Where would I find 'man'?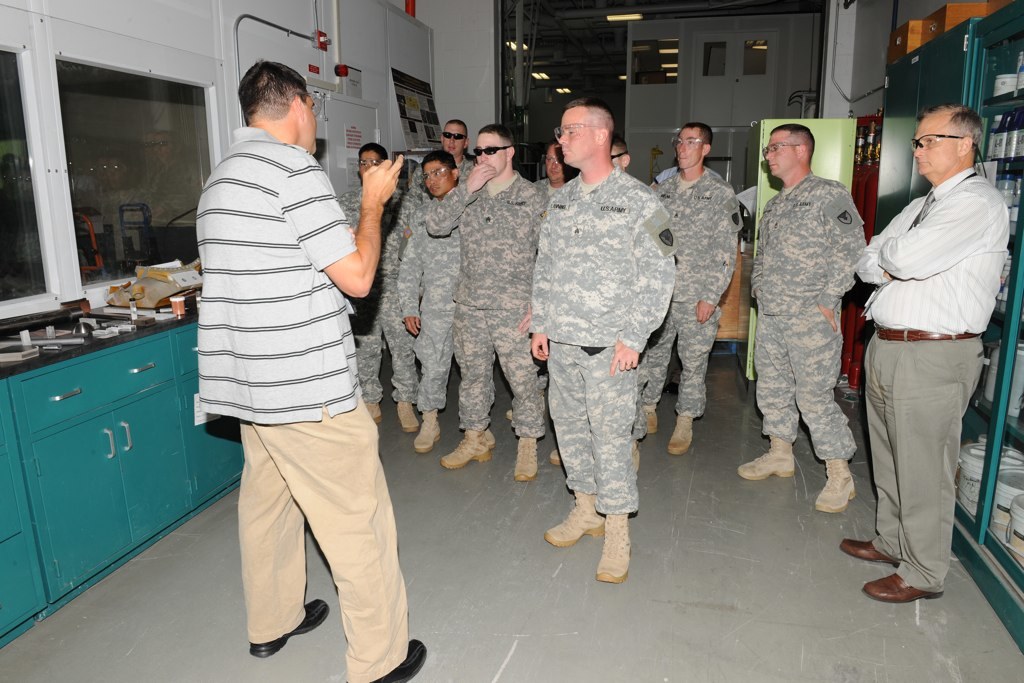
At (left=442, top=120, right=473, bottom=185).
